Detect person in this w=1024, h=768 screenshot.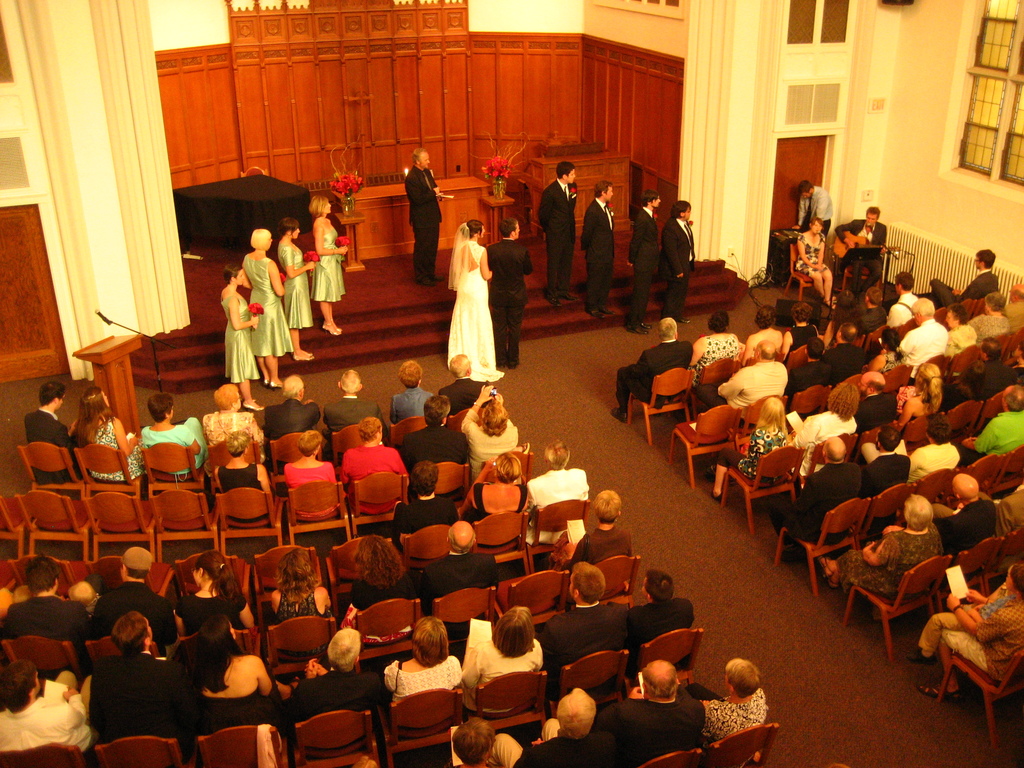
Detection: x1=842 y1=205 x2=883 y2=299.
